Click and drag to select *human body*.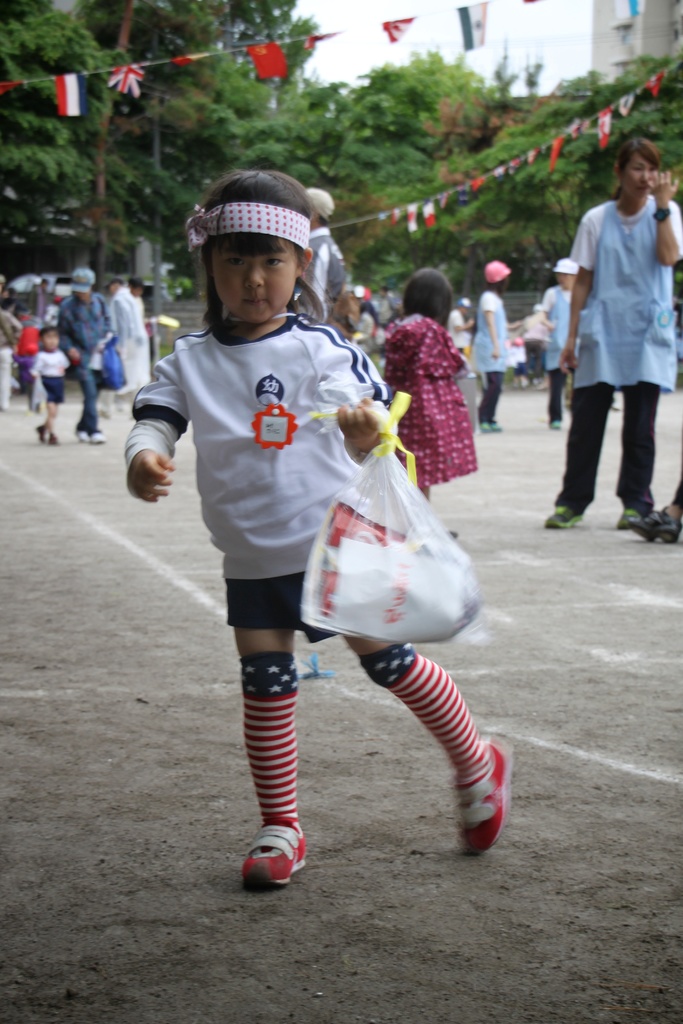
Selection: {"x1": 124, "y1": 165, "x2": 516, "y2": 893}.
